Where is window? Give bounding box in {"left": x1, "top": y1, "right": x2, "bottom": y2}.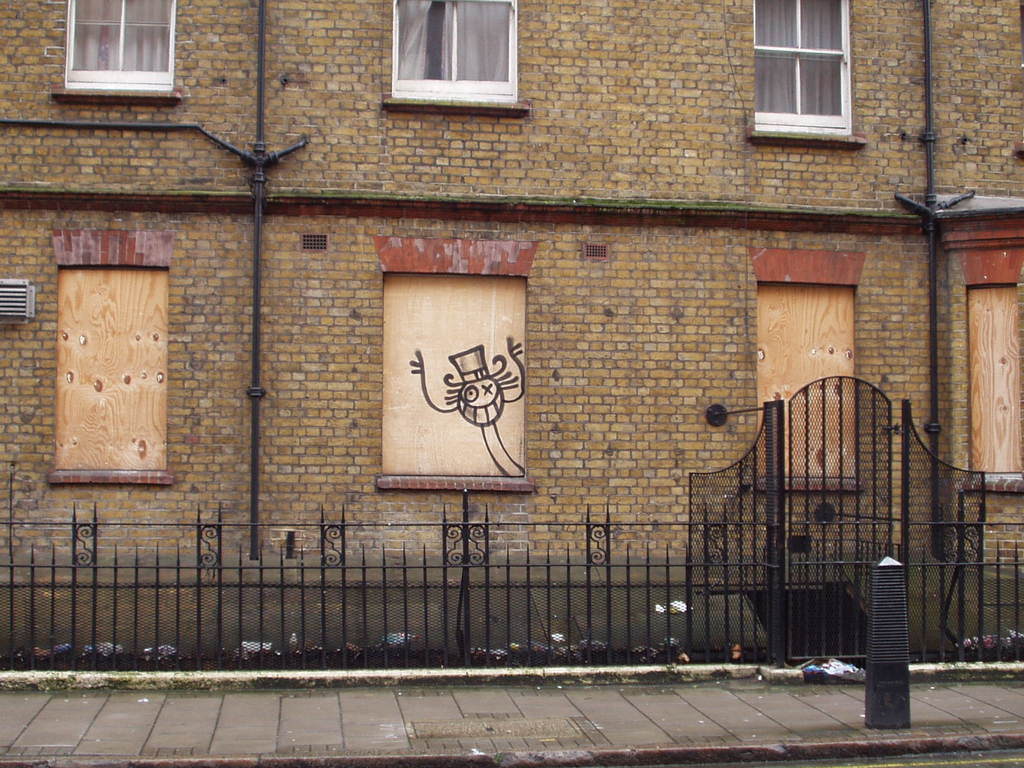
{"left": 751, "top": 0, "right": 860, "bottom": 141}.
